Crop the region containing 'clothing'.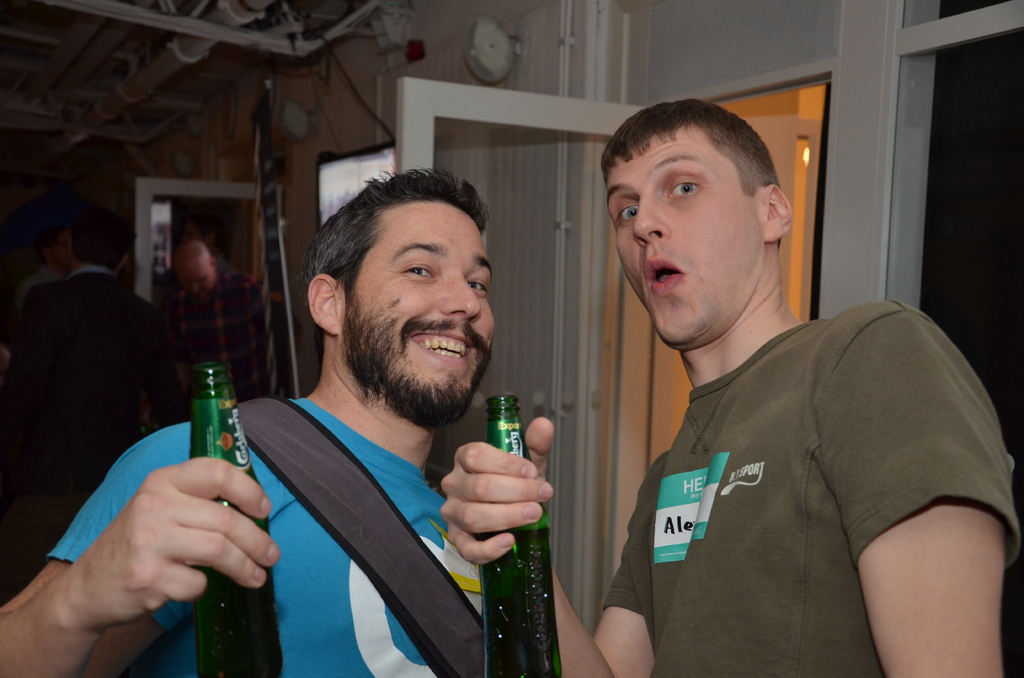
Crop region: [left=49, top=394, right=547, bottom=677].
